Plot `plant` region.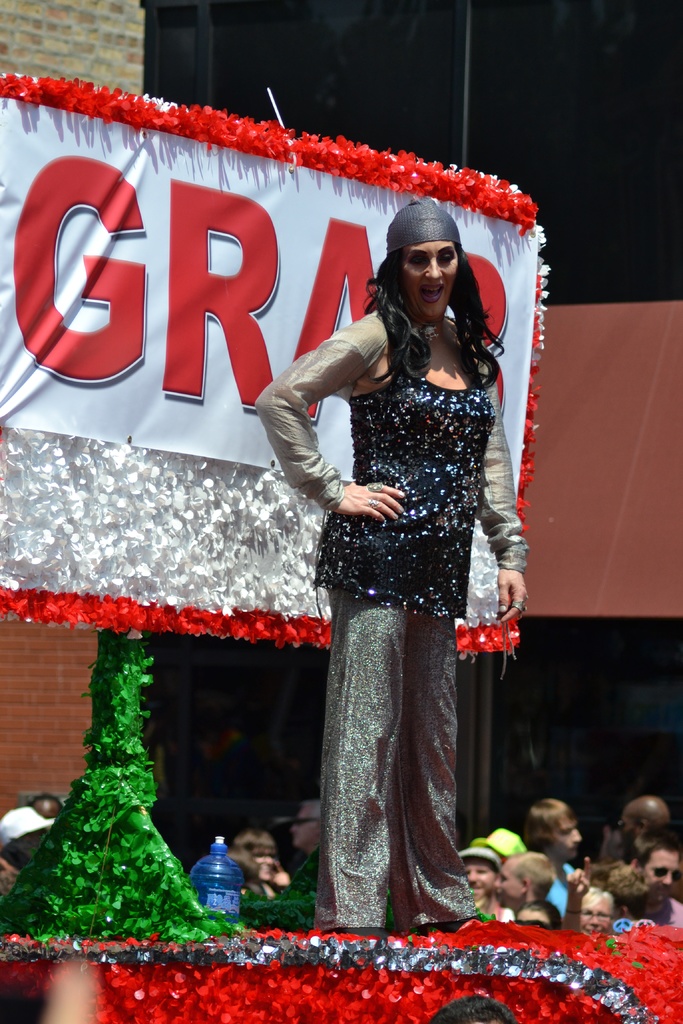
Plotted at [24,637,197,944].
